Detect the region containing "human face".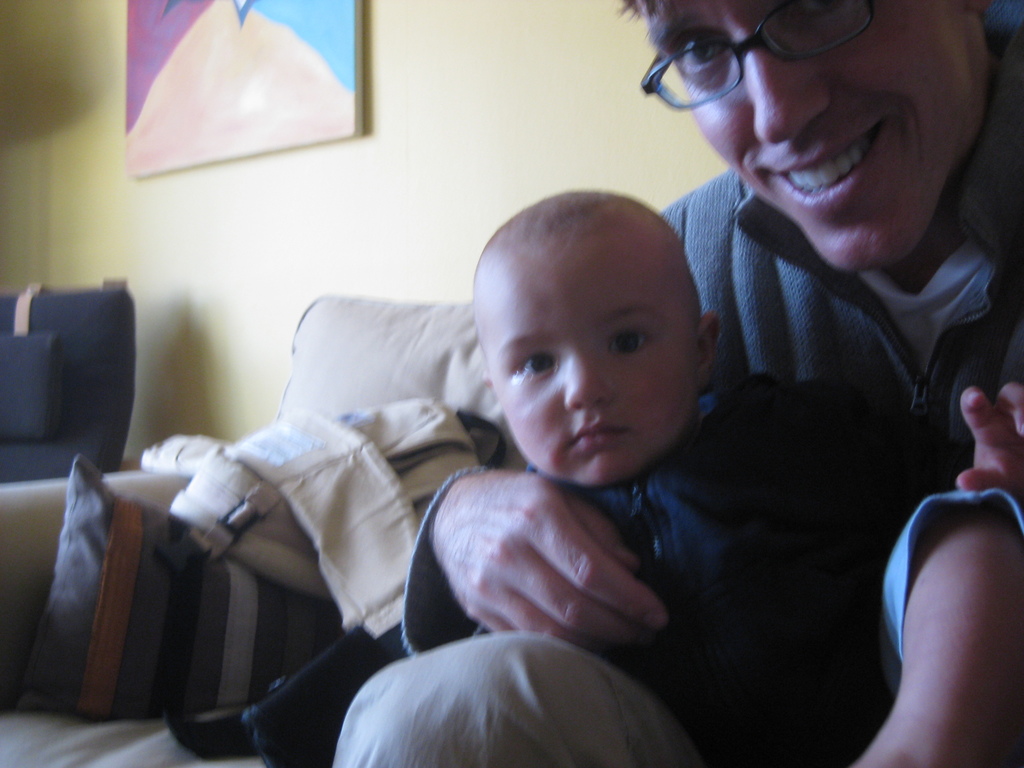
select_region(643, 0, 993, 259).
